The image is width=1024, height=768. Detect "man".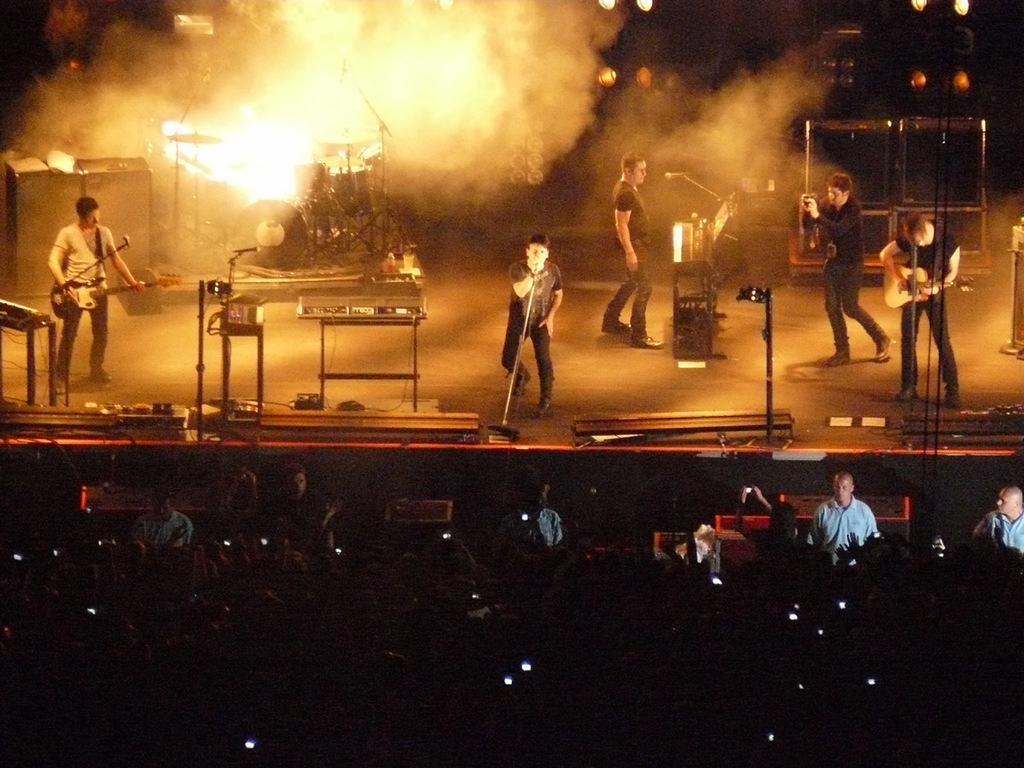
Detection: pyautogui.locateOnScreen(502, 229, 563, 422).
